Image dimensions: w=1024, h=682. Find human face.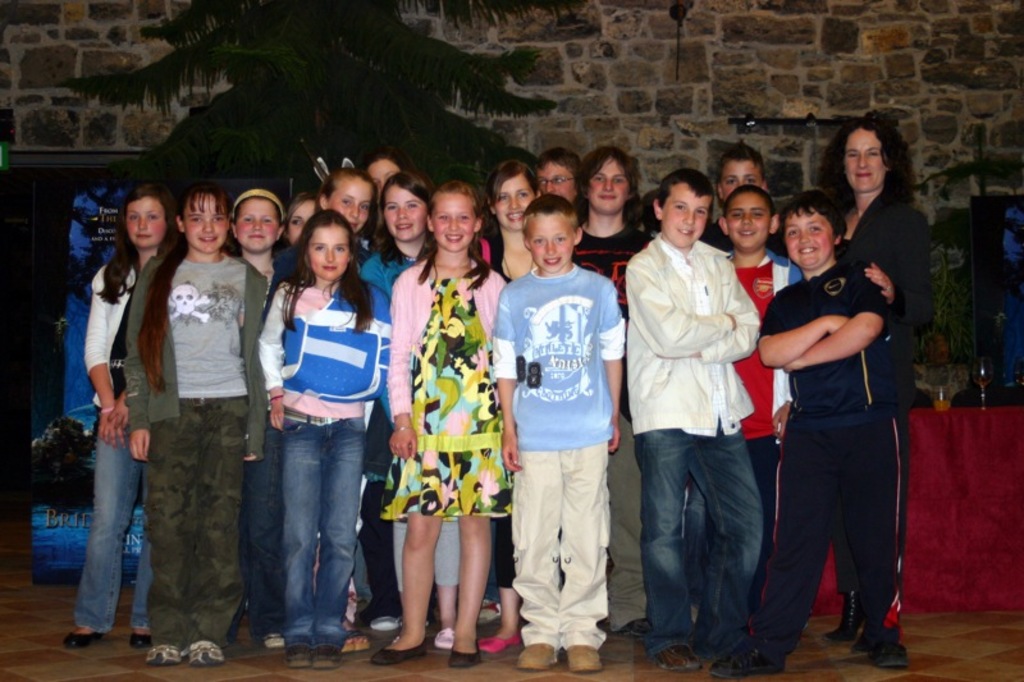
(494, 171, 536, 230).
